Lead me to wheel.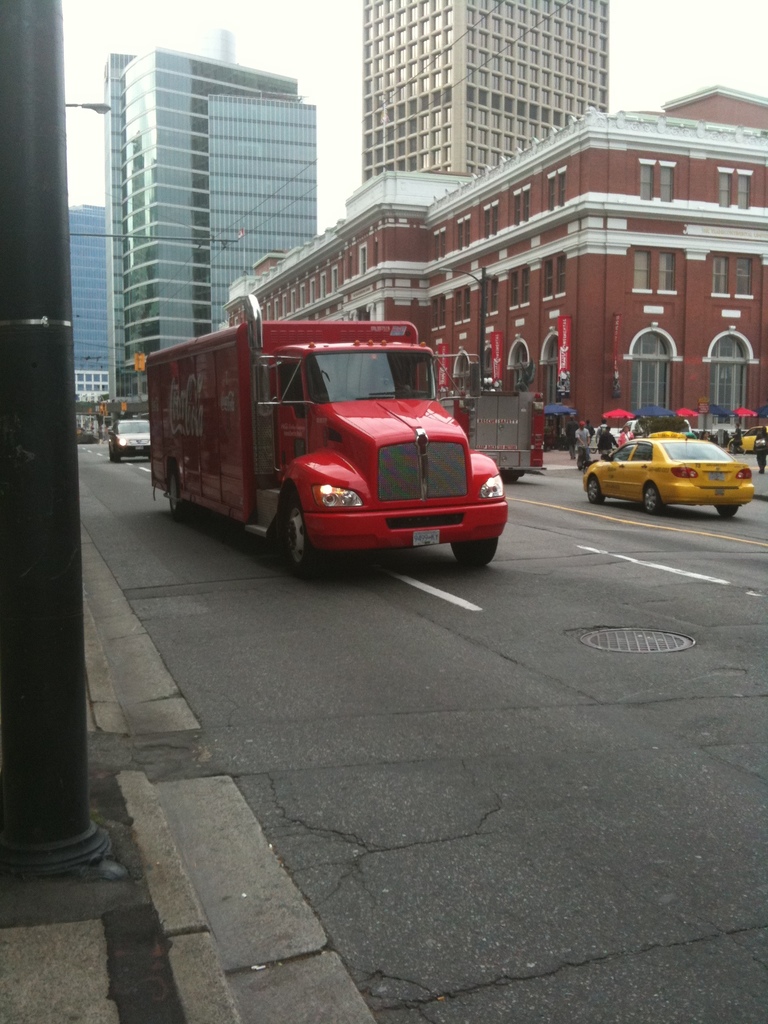
Lead to detection(717, 507, 739, 518).
